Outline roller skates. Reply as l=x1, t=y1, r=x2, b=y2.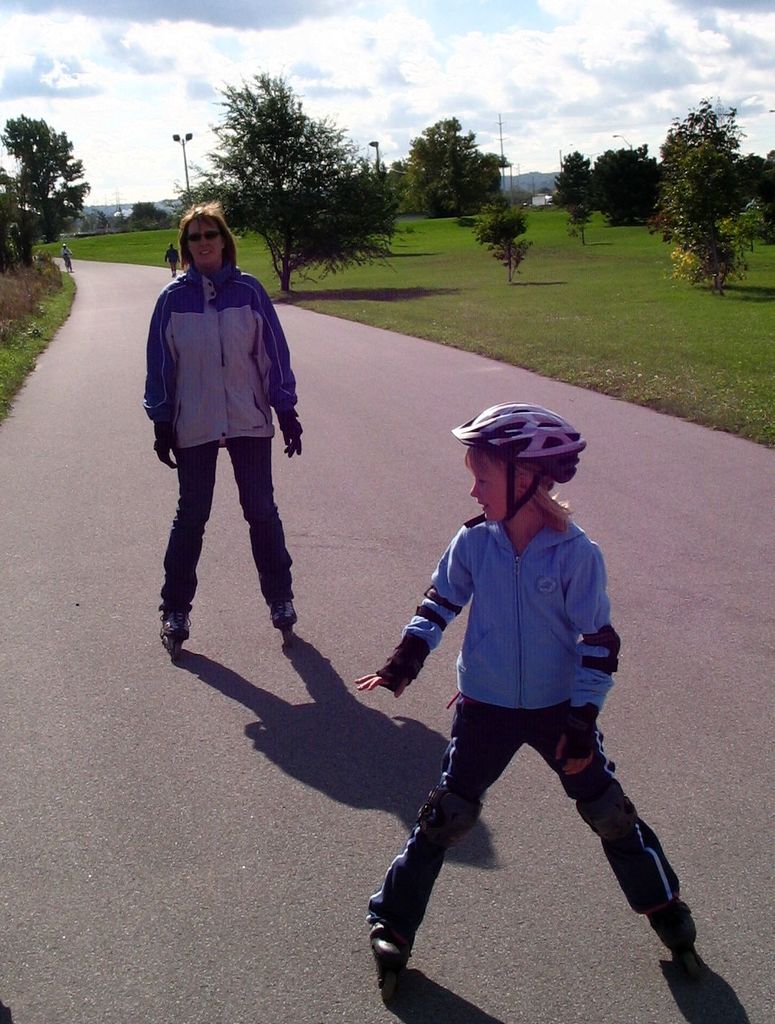
l=266, t=592, r=302, b=642.
